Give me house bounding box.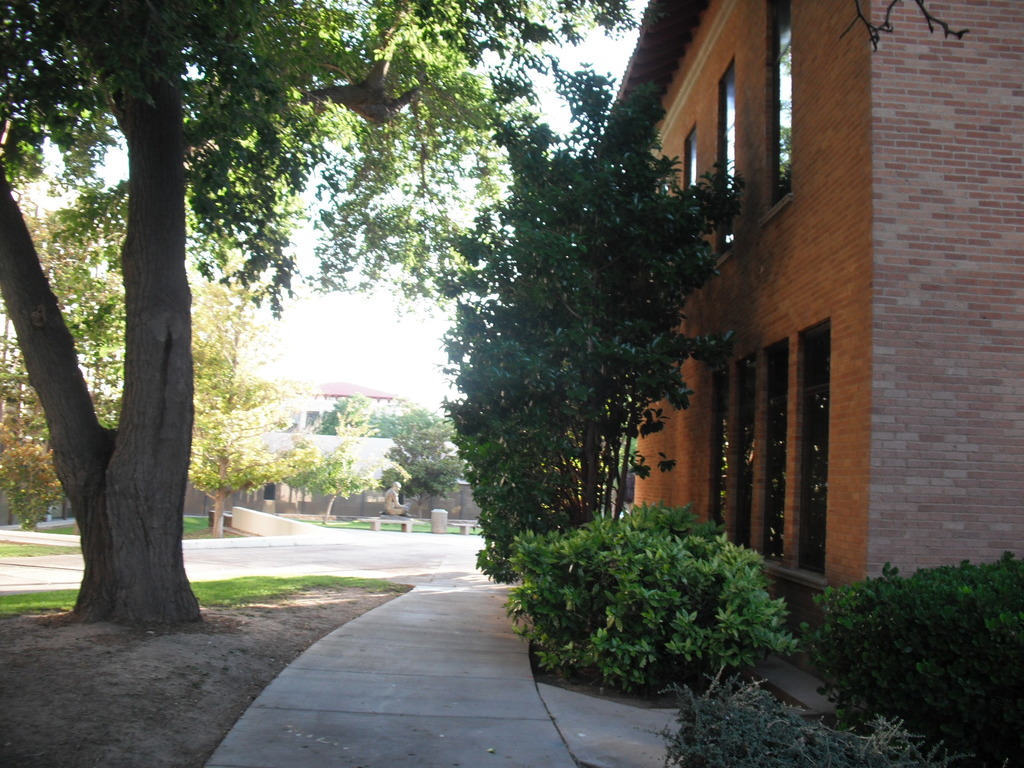
{"x1": 588, "y1": 0, "x2": 1023, "y2": 685}.
